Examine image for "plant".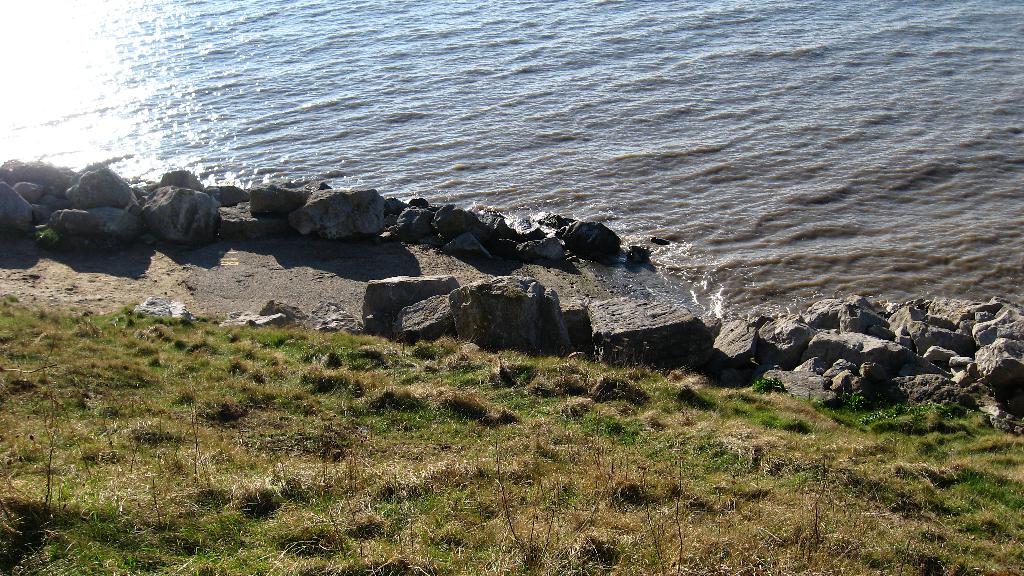
Examination result: x1=778, y1=417, x2=812, y2=440.
